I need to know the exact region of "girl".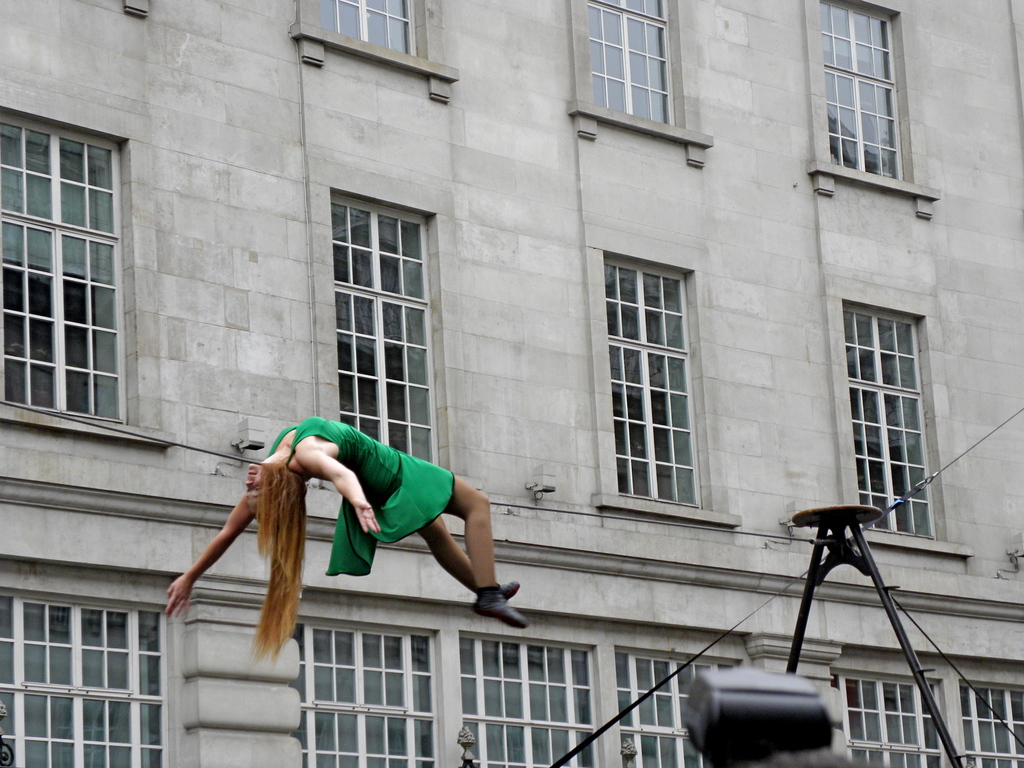
Region: l=164, t=413, r=525, b=670.
